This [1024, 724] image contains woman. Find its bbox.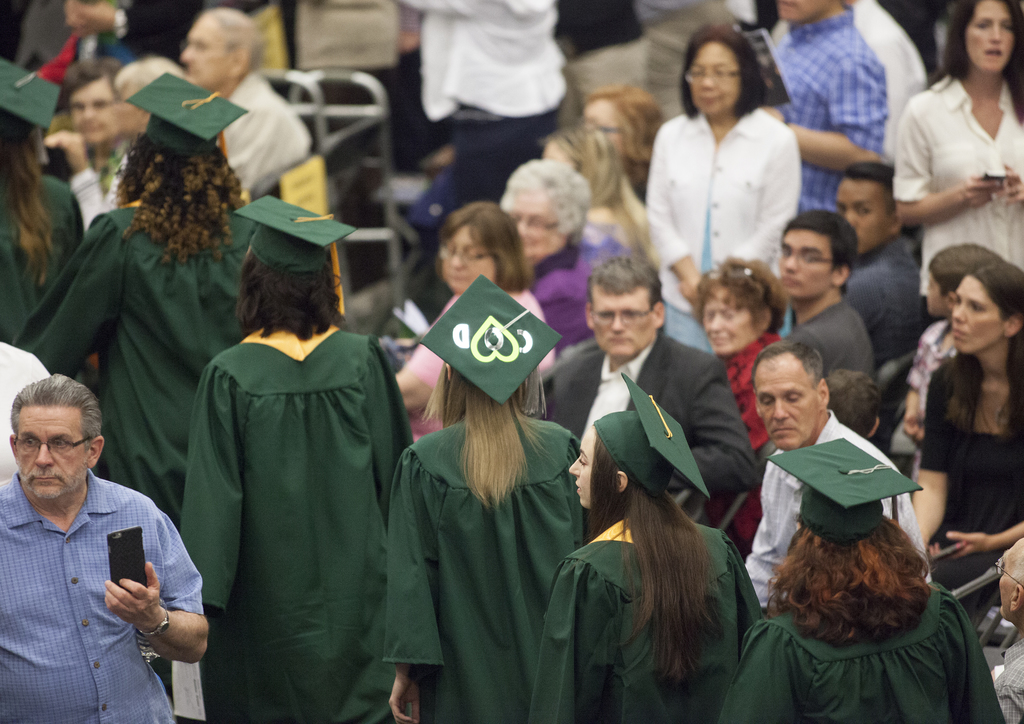
Rect(512, 369, 758, 723).
